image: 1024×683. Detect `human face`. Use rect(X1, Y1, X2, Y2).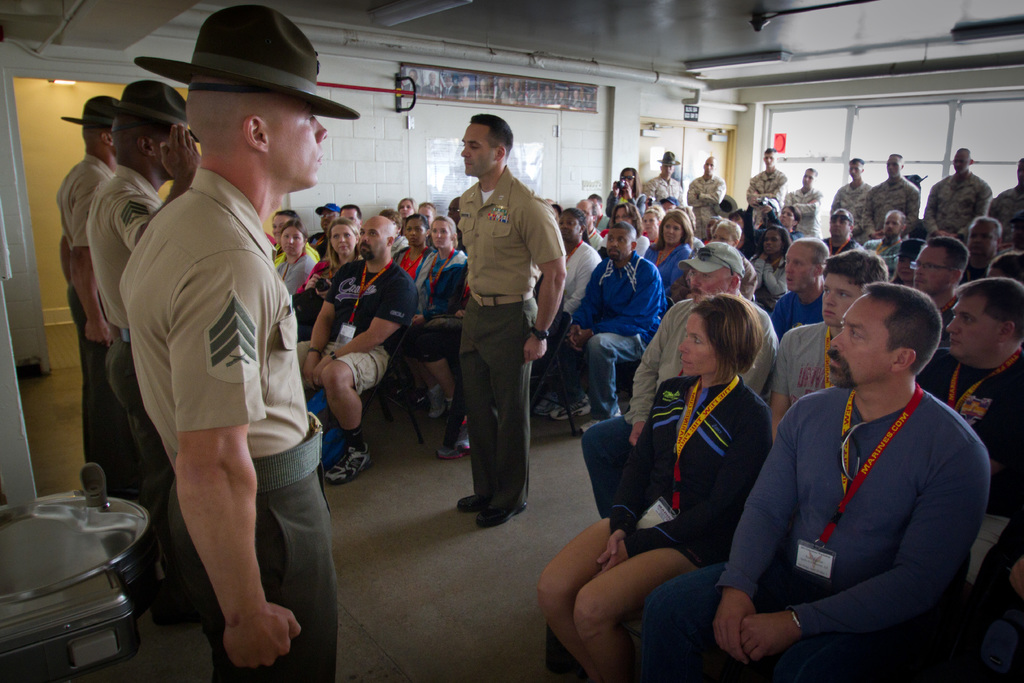
rect(268, 95, 328, 186).
